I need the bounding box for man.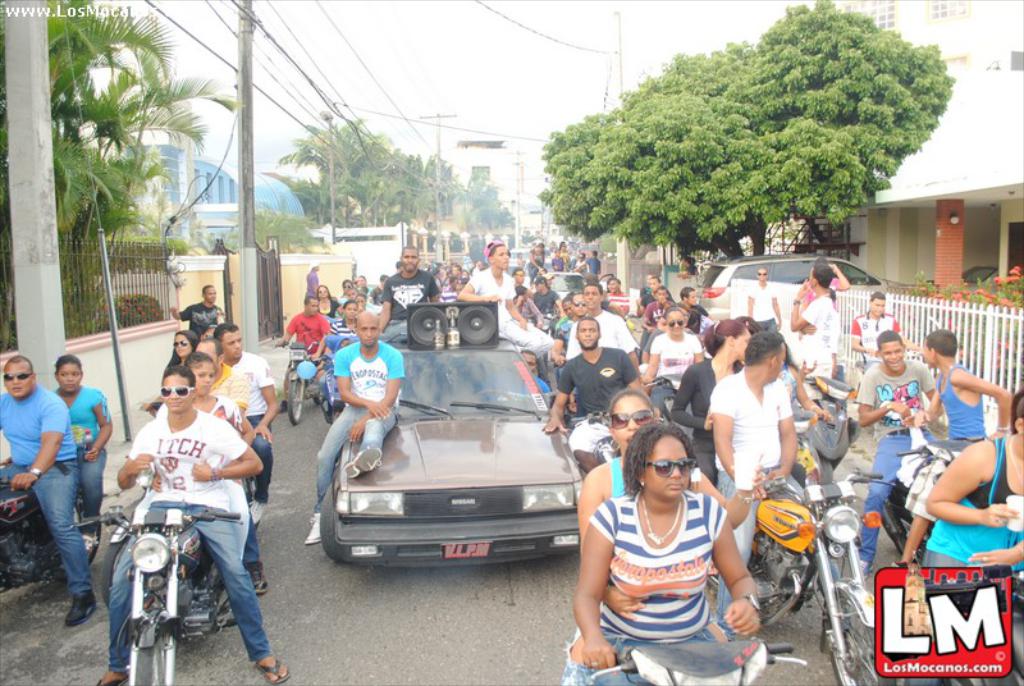
Here it is: 851,284,925,398.
